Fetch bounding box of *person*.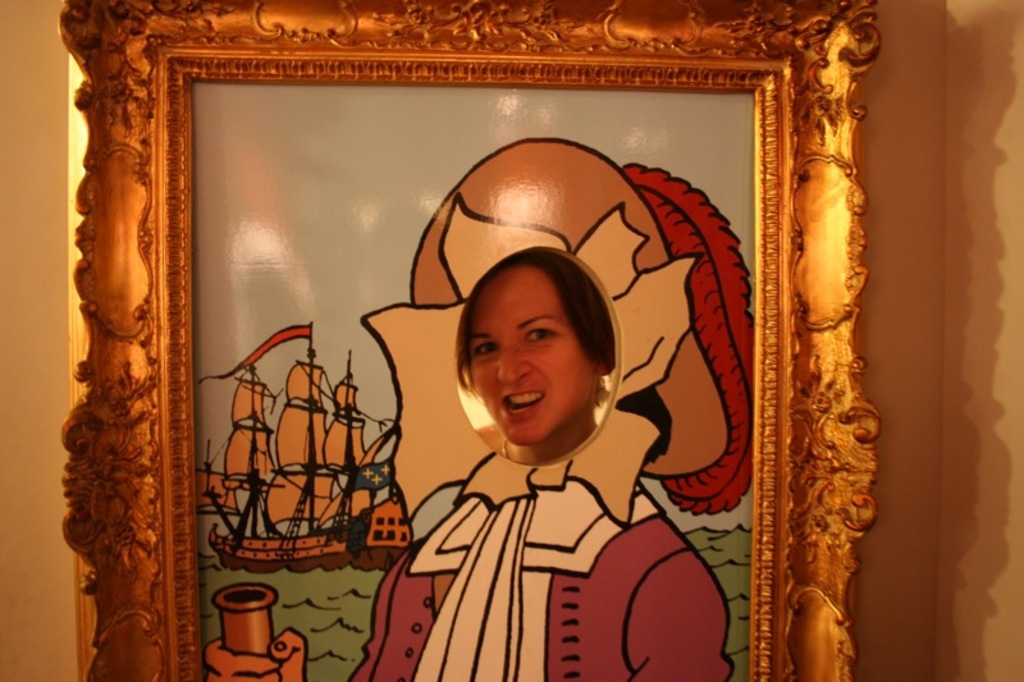
Bbox: locate(370, 138, 767, 681).
